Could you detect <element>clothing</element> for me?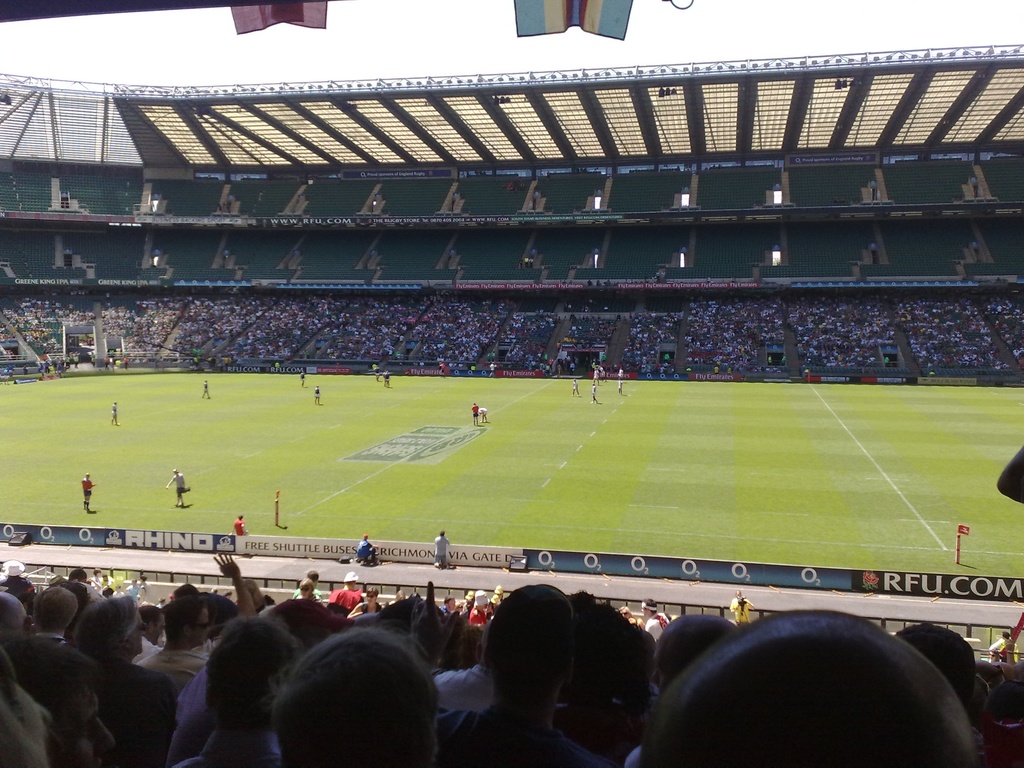
Detection result: (left=355, top=537, right=372, bottom=561).
